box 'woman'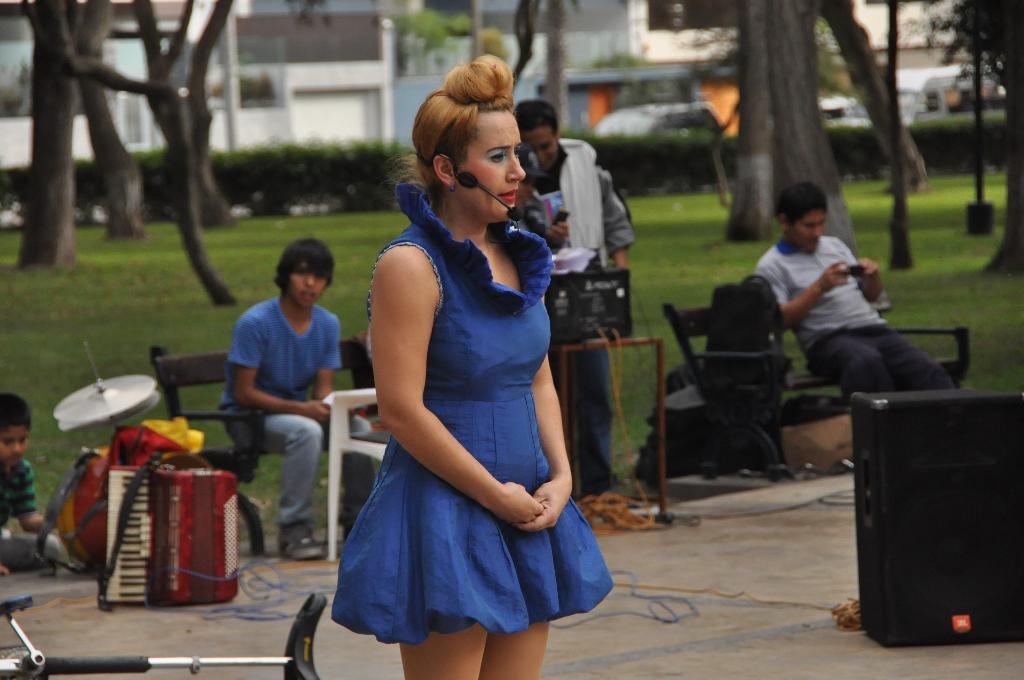
locate(354, 53, 589, 674)
